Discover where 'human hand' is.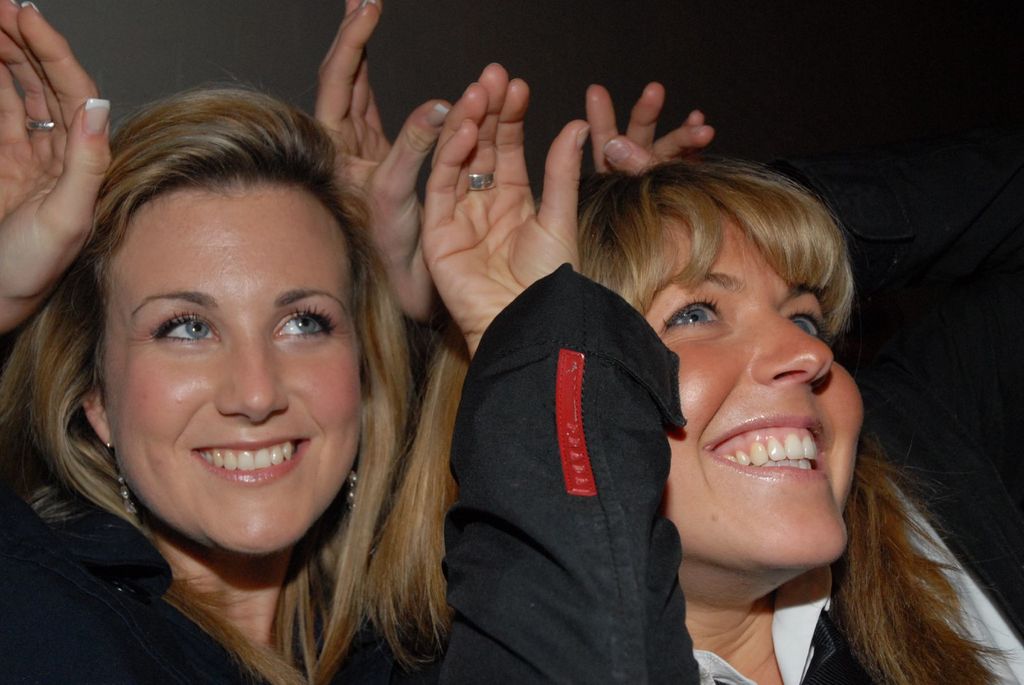
Discovered at 0/0/115/331.
